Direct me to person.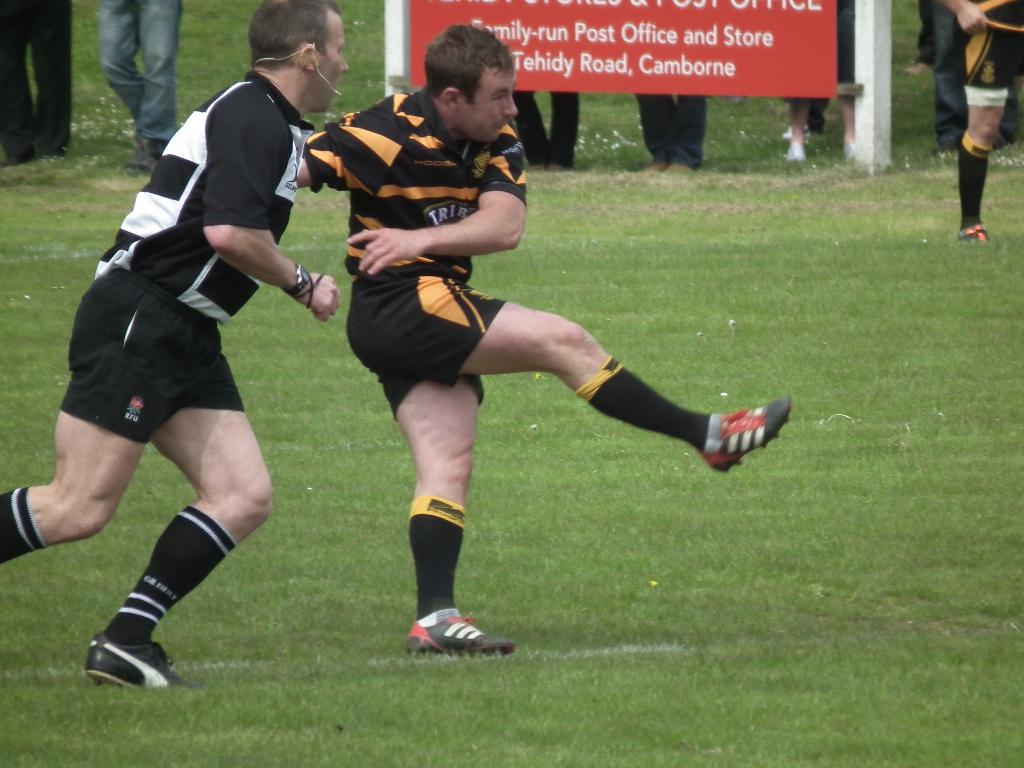
Direction: crop(1, 1, 343, 691).
